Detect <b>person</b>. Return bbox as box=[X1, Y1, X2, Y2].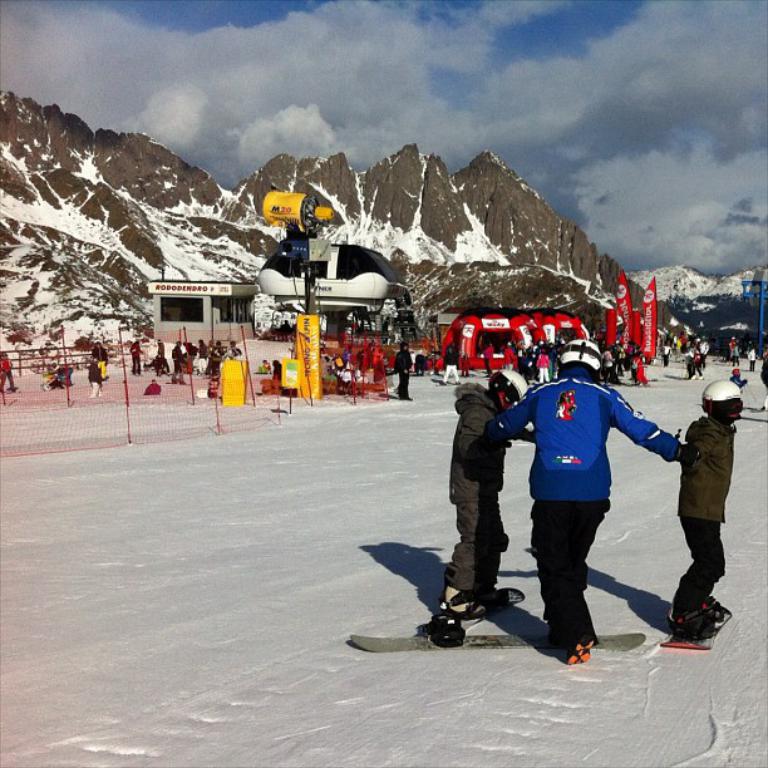
box=[757, 341, 767, 413].
